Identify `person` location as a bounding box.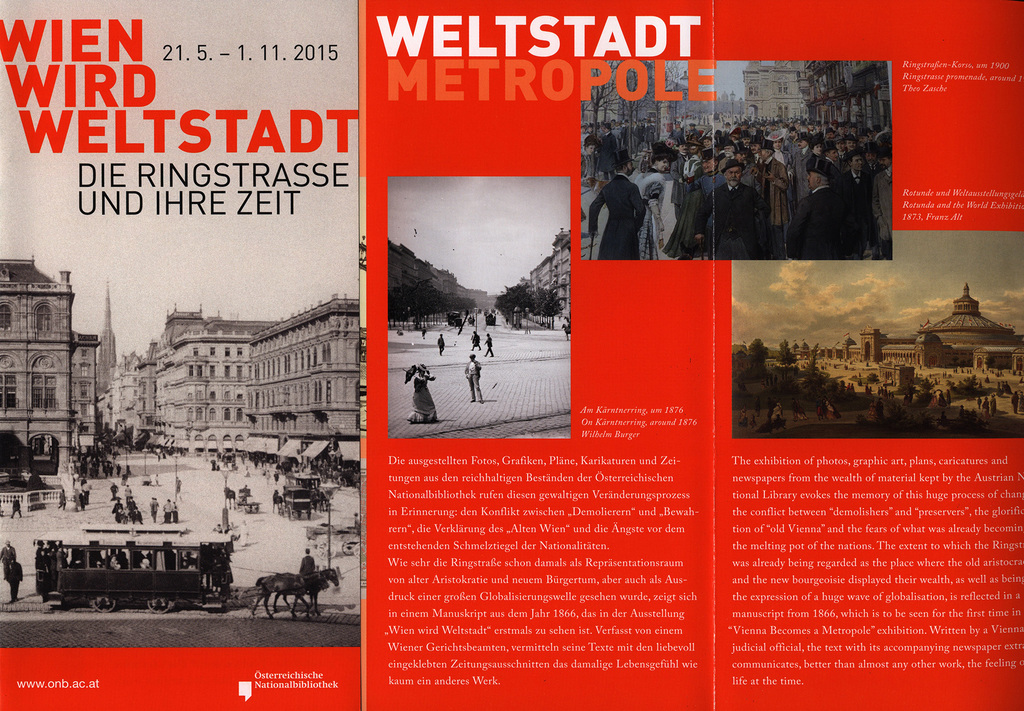
[782, 152, 865, 259].
